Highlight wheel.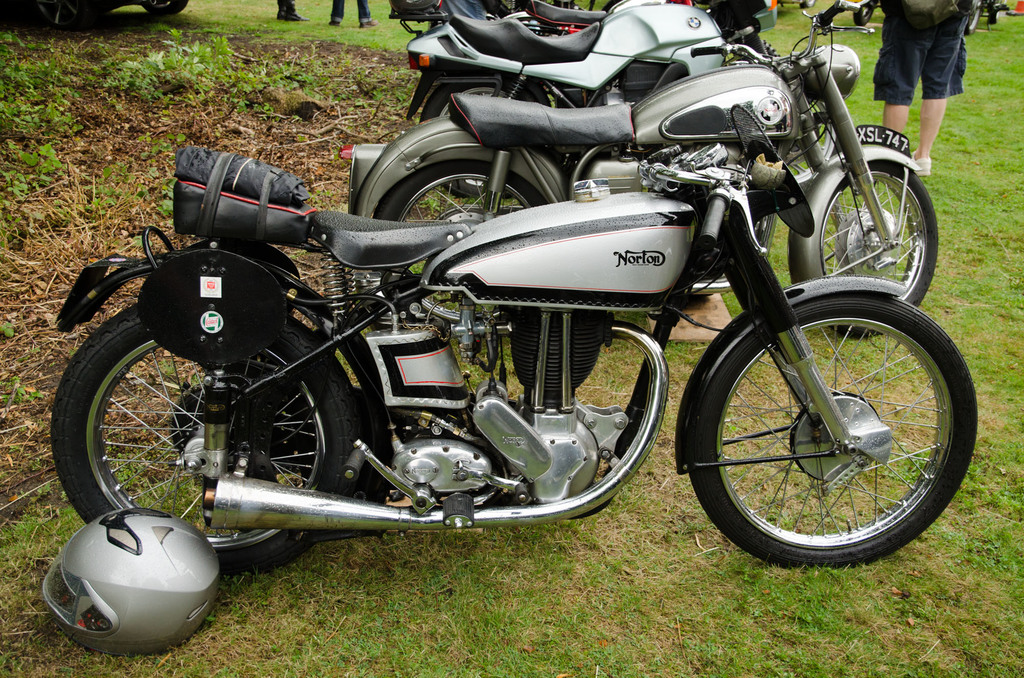
Highlighted region: crop(419, 74, 539, 199).
